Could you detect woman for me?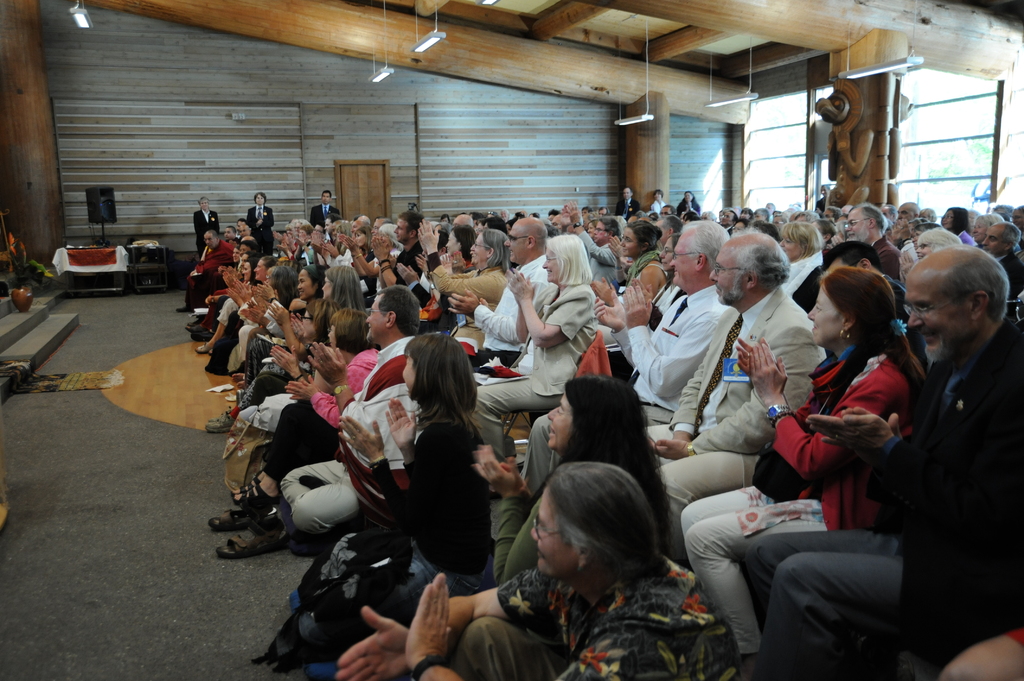
Detection result: [249, 262, 319, 373].
